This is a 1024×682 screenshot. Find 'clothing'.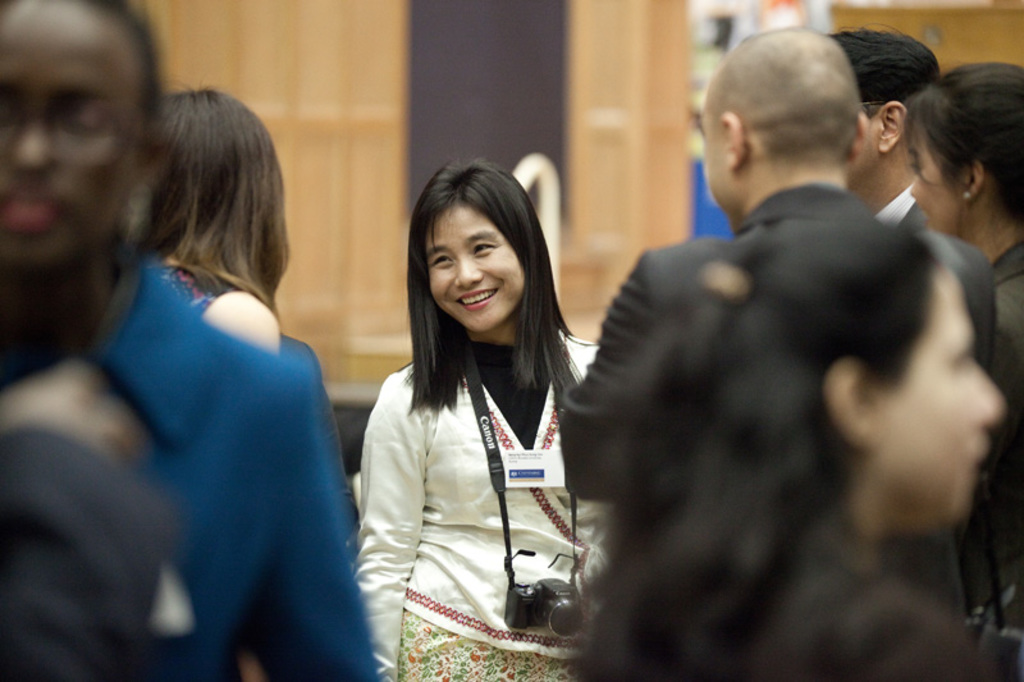
Bounding box: bbox(557, 179, 1001, 615).
